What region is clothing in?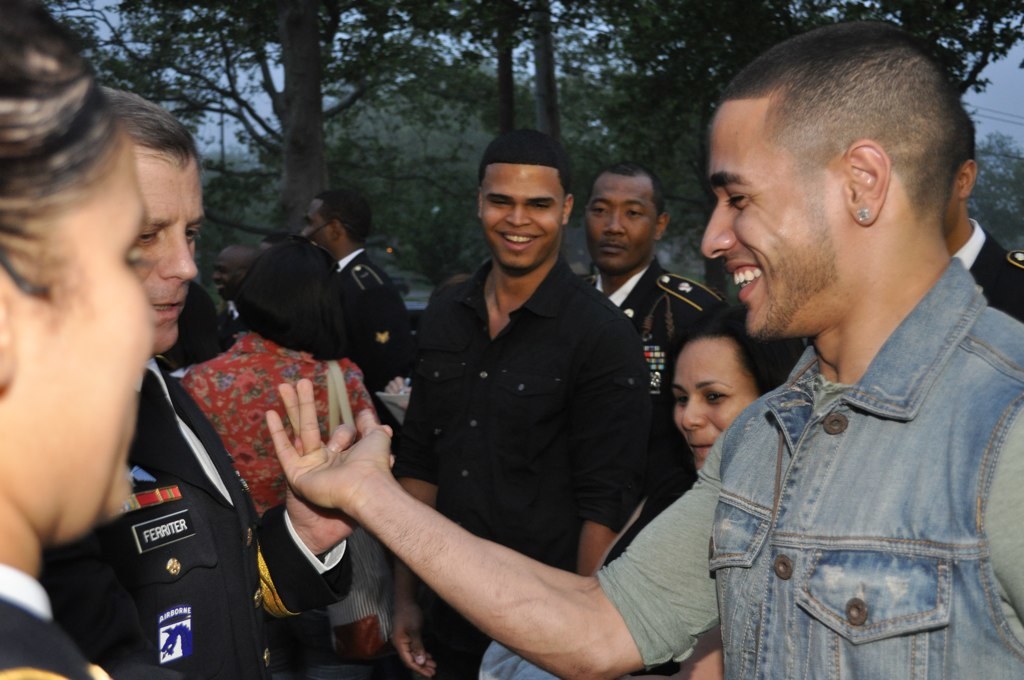
588:258:716:501.
